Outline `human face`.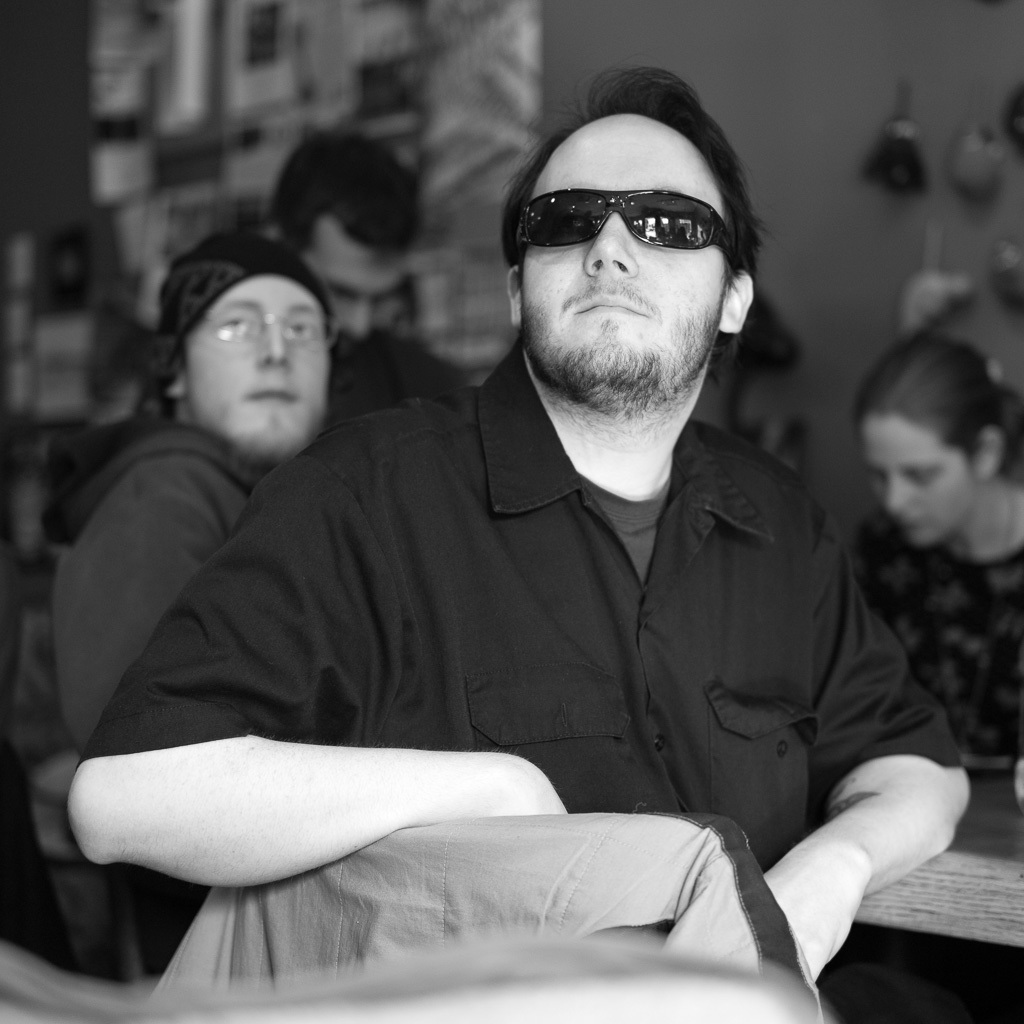
Outline: <box>266,239,432,356</box>.
